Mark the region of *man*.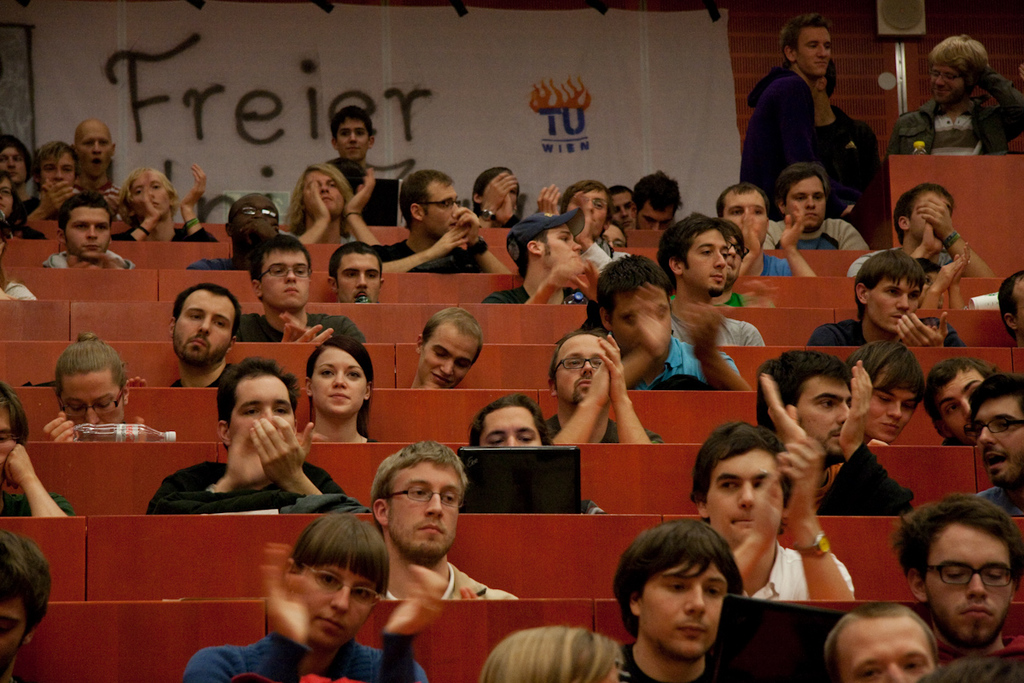
Region: 325 242 384 301.
